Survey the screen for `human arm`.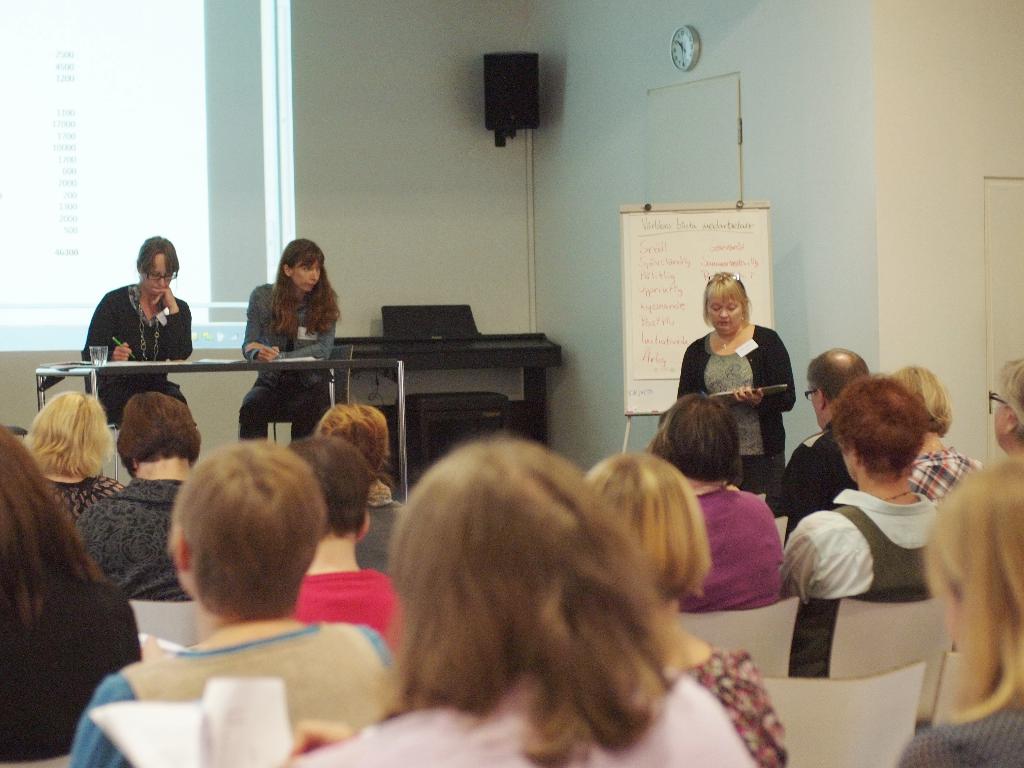
Survey found: box(250, 279, 277, 361).
